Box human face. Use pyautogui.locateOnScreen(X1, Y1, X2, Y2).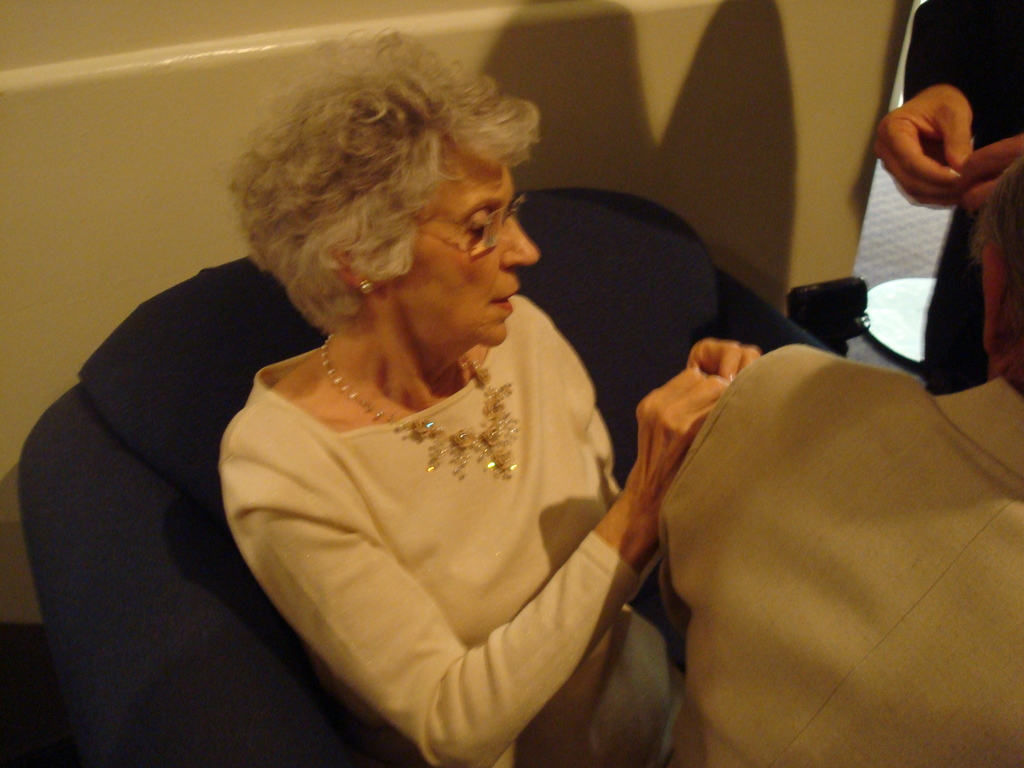
pyautogui.locateOnScreen(385, 138, 544, 344).
